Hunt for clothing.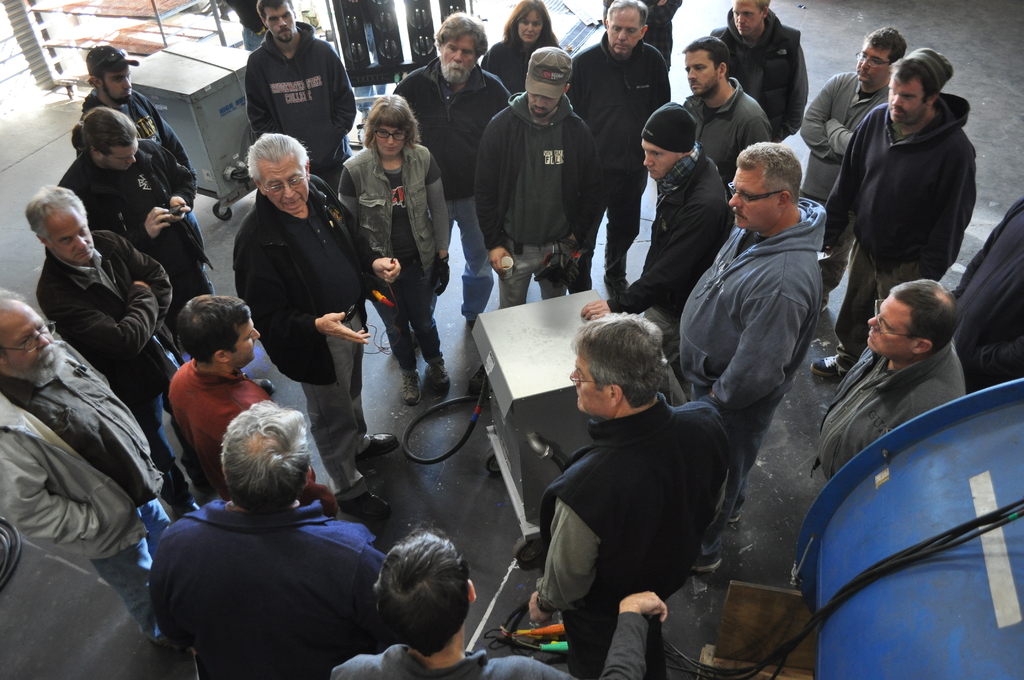
Hunted down at BBox(479, 86, 602, 294).
